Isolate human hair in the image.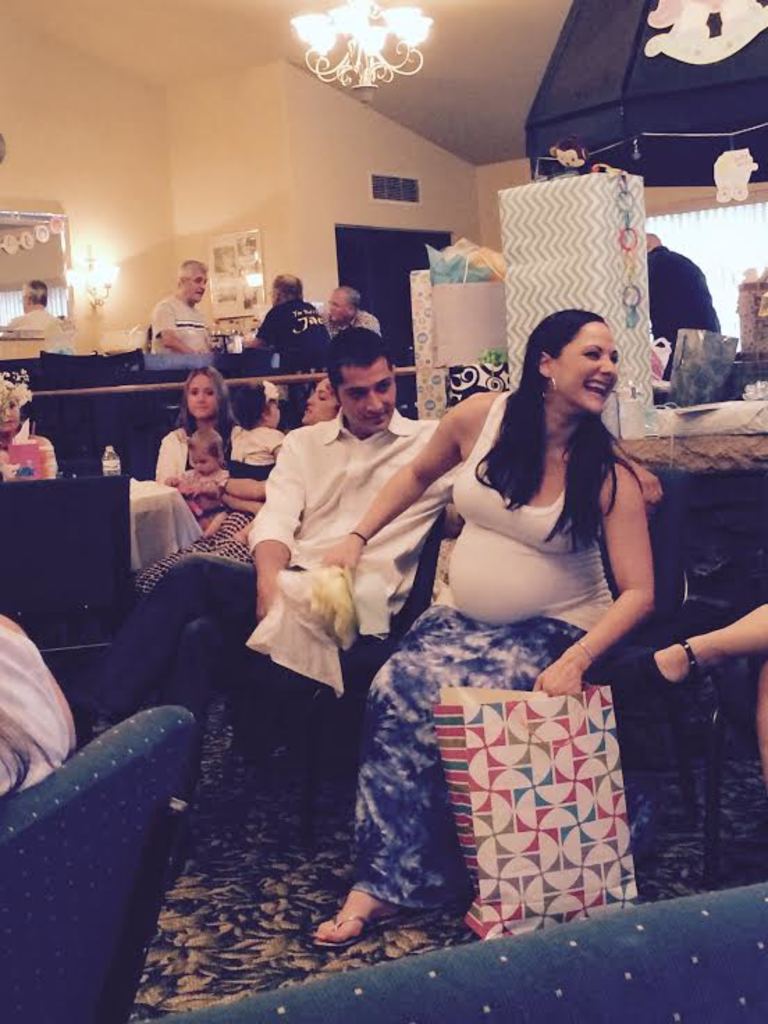
Isolated region: rect(203, 359, 228, 412).
